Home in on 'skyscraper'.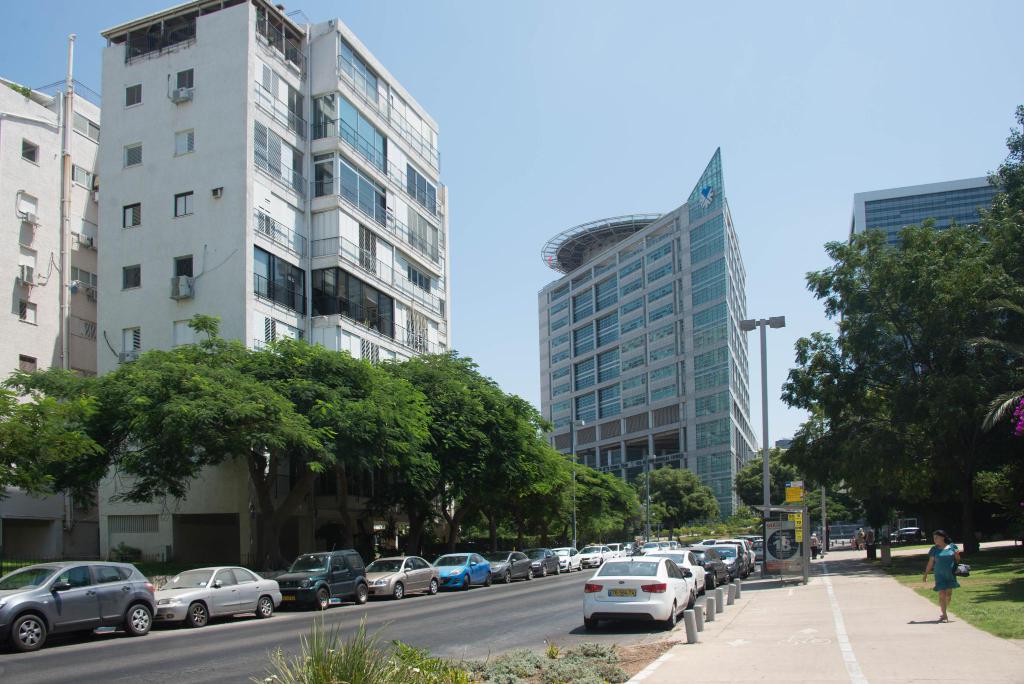
Homed in at {"left": 91, "top": 0, "right": 452, "bottom": 596}.
